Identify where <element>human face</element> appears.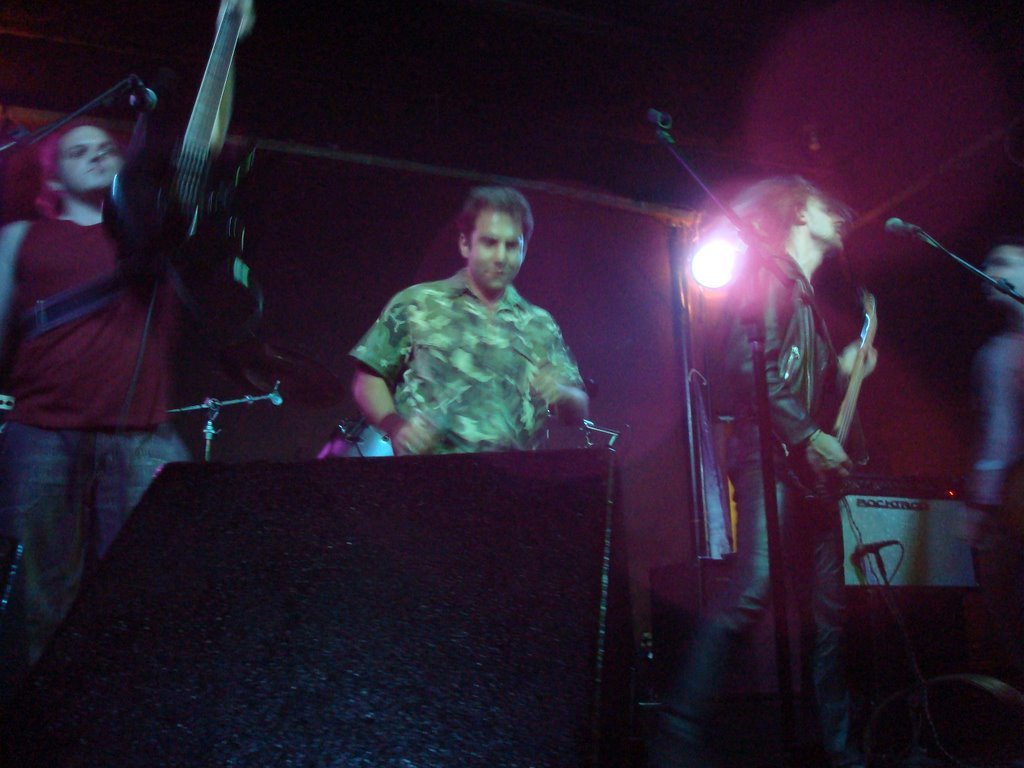
Appears at {"left": 801, "top": 189, "right": 849, "bottom": 251}.
